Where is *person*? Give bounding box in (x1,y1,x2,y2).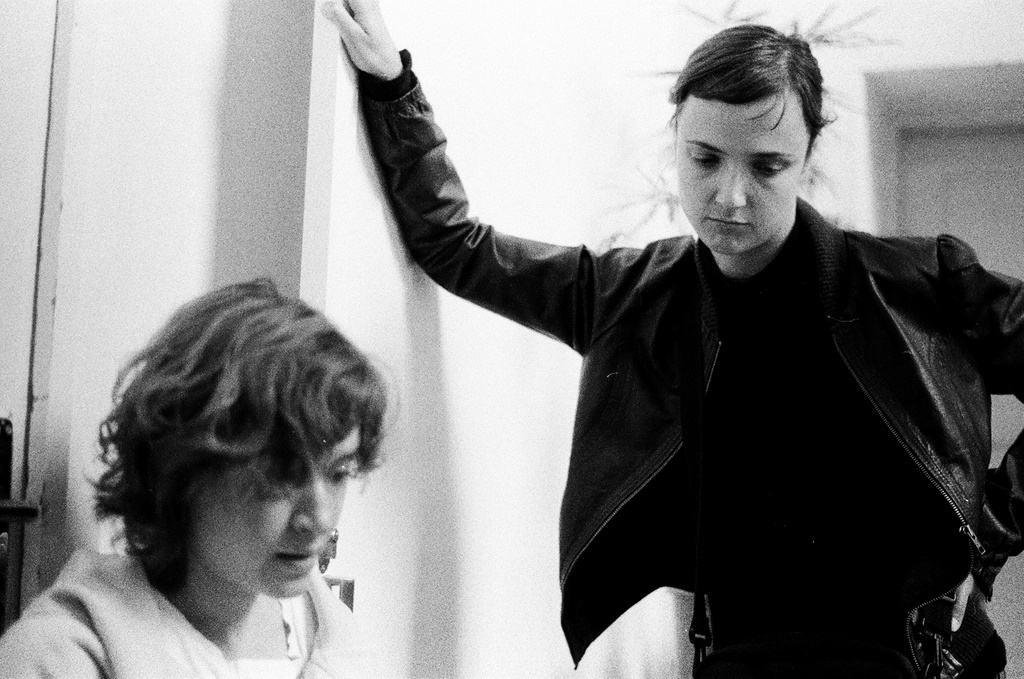
(294,24,1015,678).
